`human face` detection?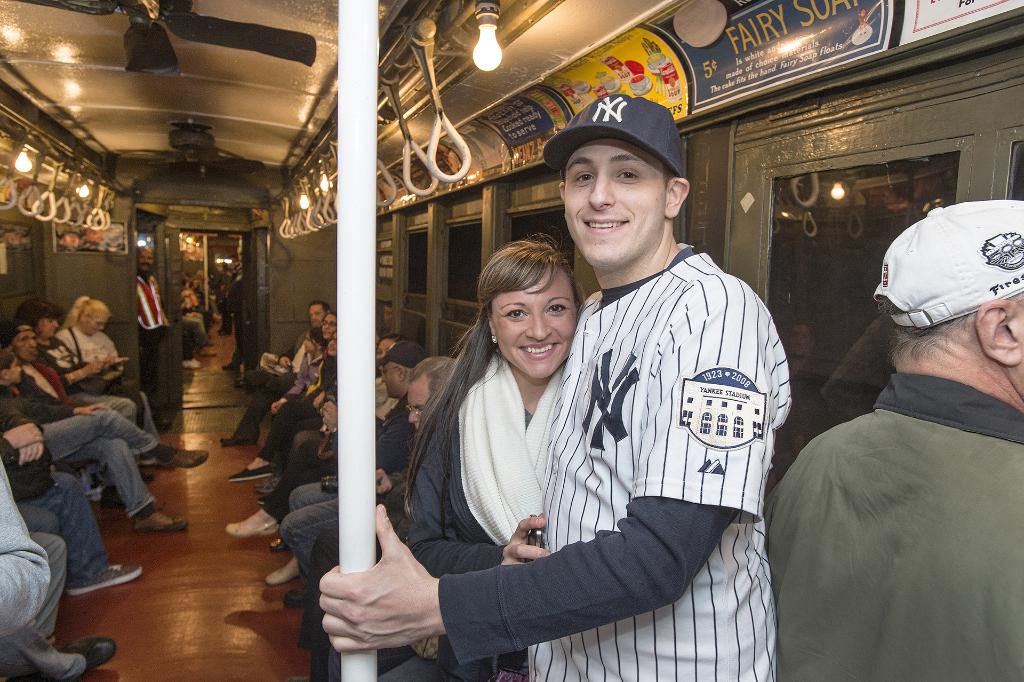
box=[409, 377, 428, 432]
